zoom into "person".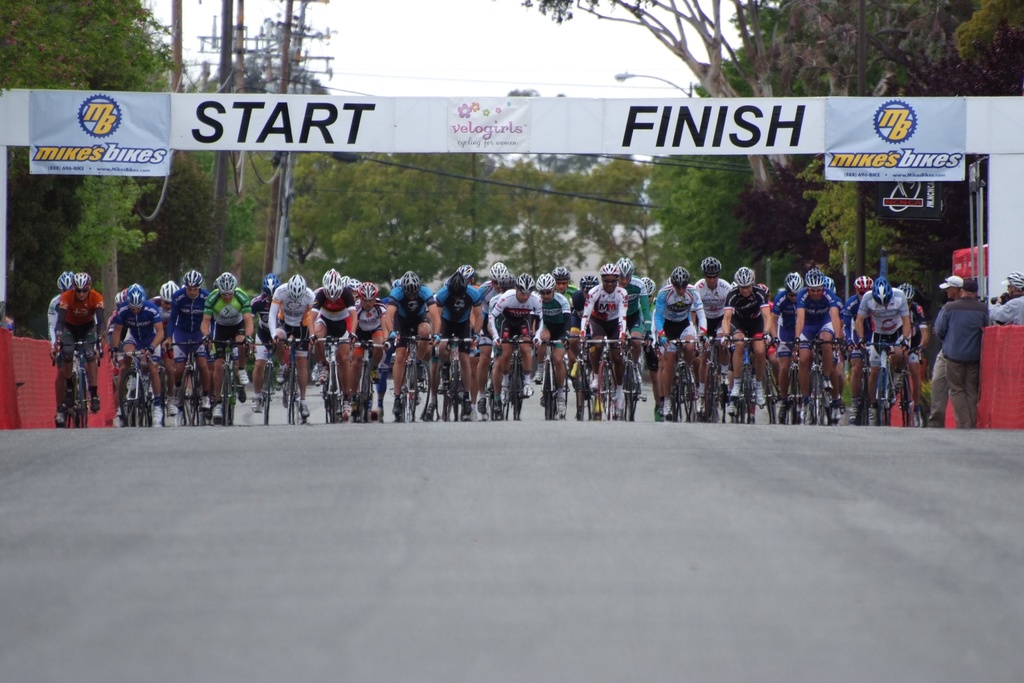
Zoom target: x1=721 y1=263 x2=771 y2=403.
